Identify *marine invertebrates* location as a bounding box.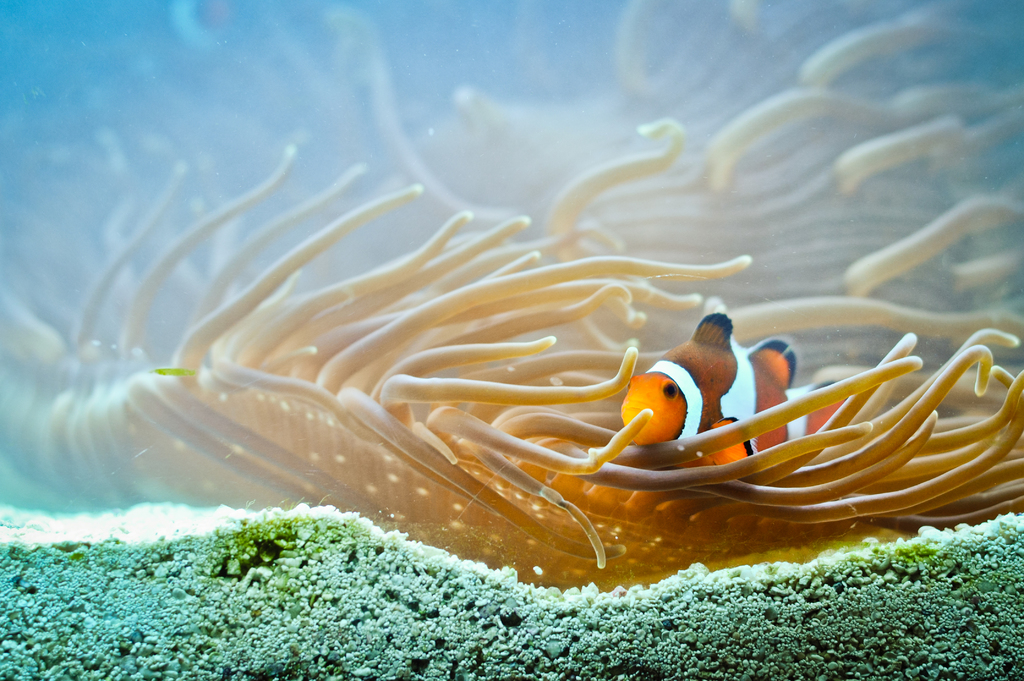
0/0/1023/616.
